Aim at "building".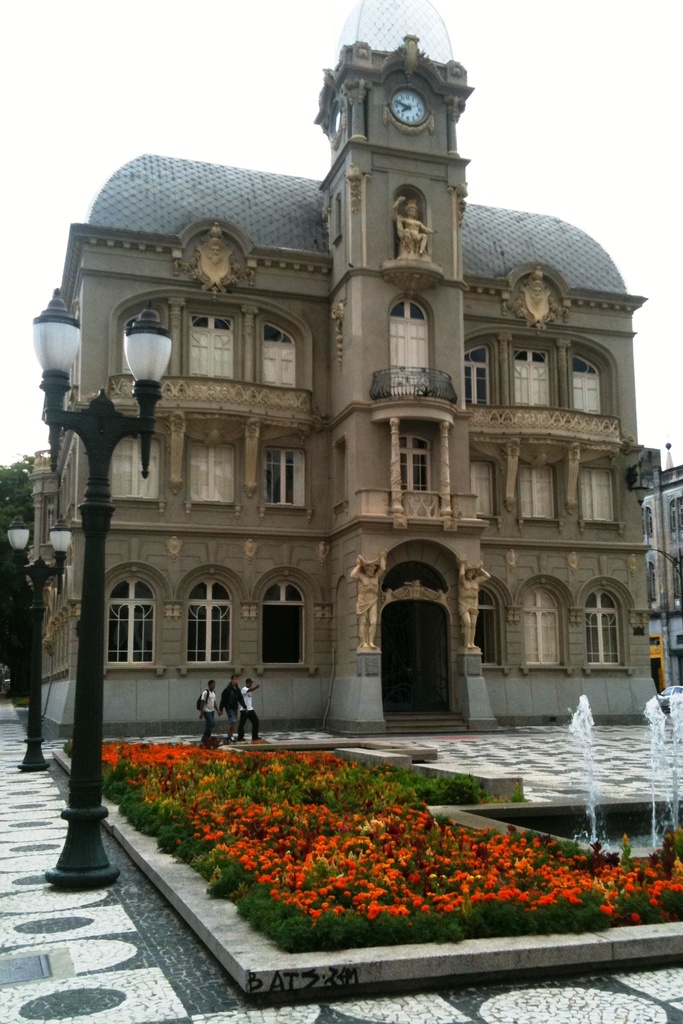
Aimed at bbox=(645, 463, 682, 685).
